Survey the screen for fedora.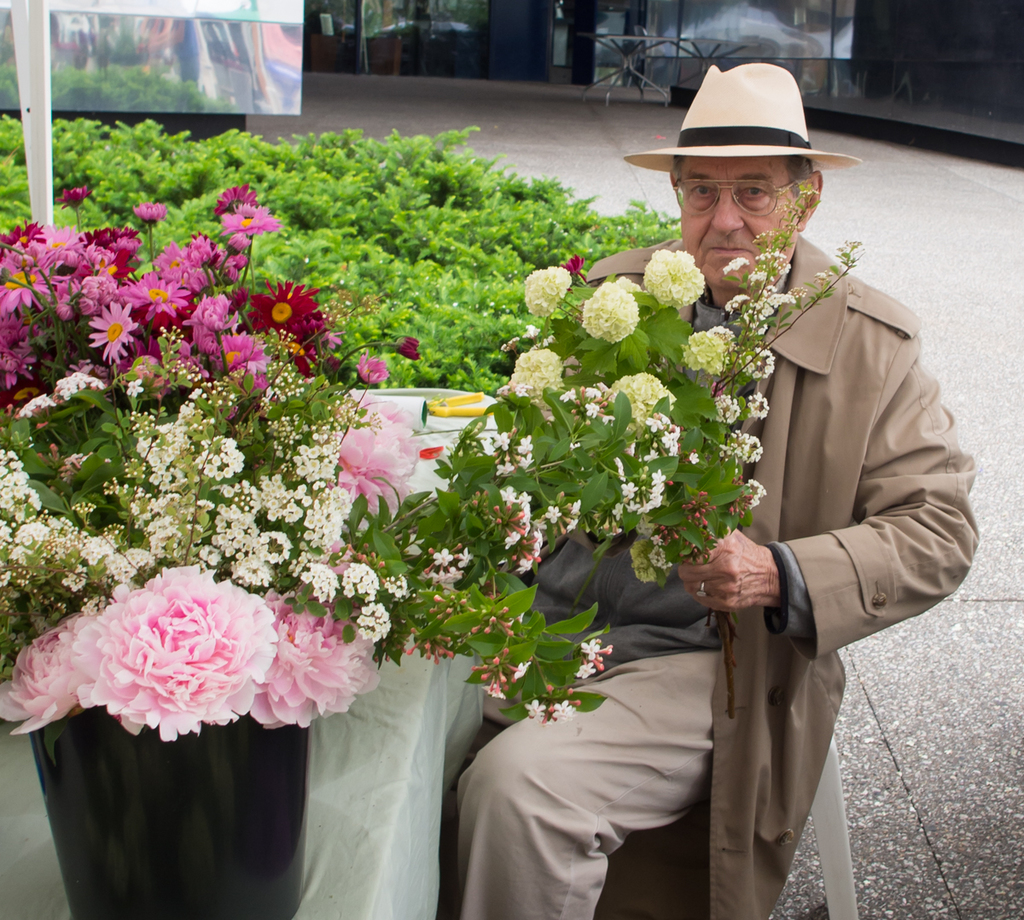
Survey found: {"left": 625, "top": 65, "right": 864, "bottom": 159}.
